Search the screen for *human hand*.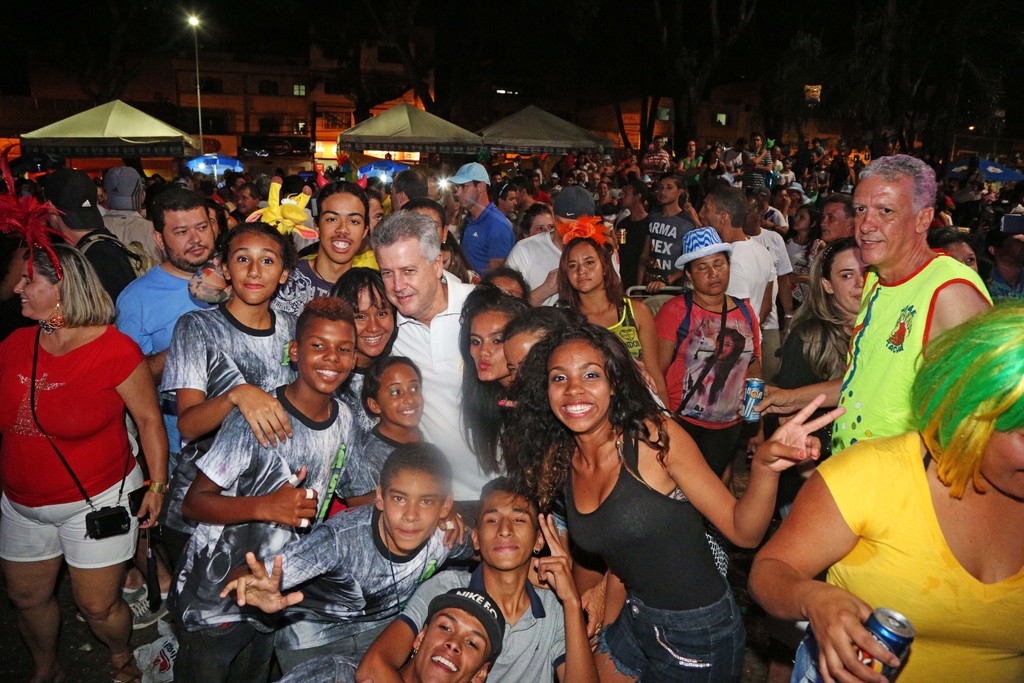
Found at region(581, 584, 609, 654).
